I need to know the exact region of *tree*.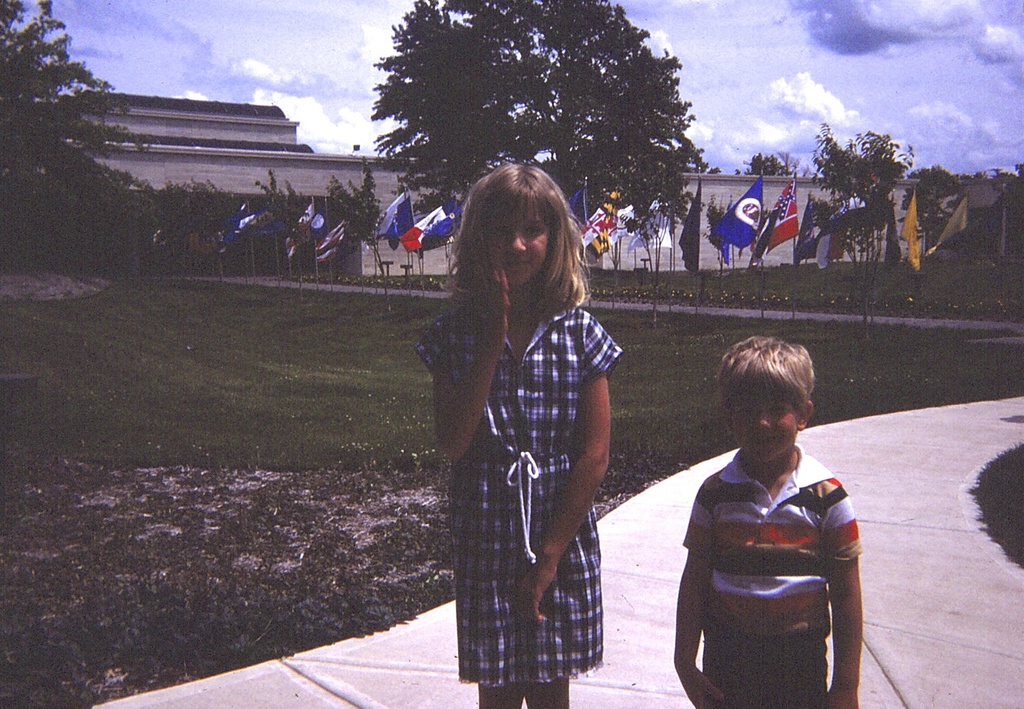
Region: x1=739, y1=149, x2=803, y2=177.
